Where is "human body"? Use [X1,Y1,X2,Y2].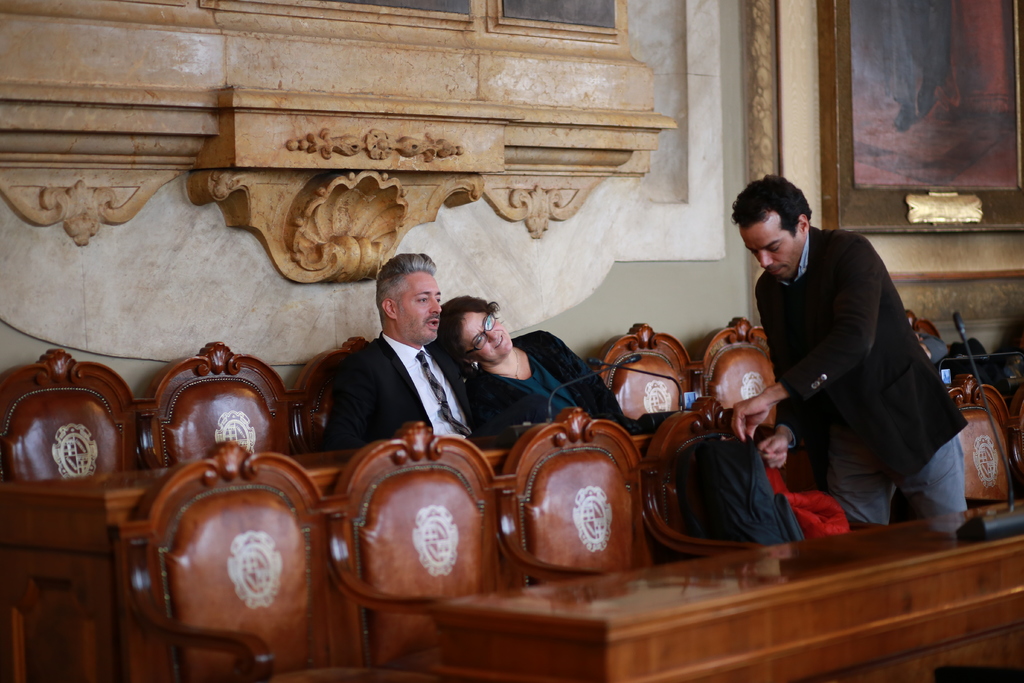
[461,329,641,441].
